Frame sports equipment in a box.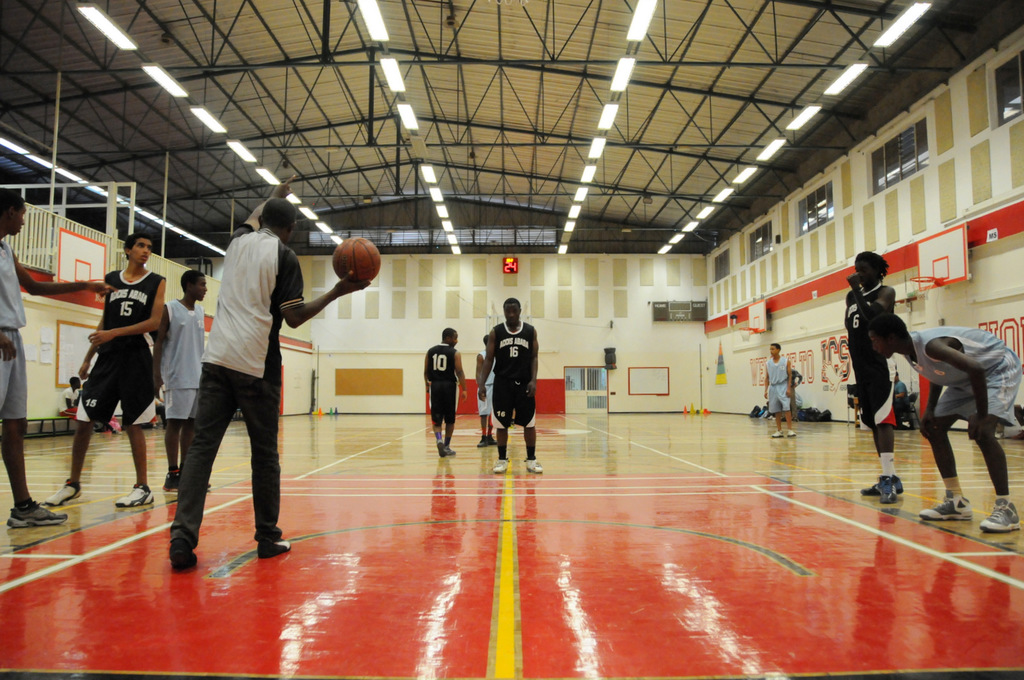
<bbox>861, 474, 906, 496</bbox>.
